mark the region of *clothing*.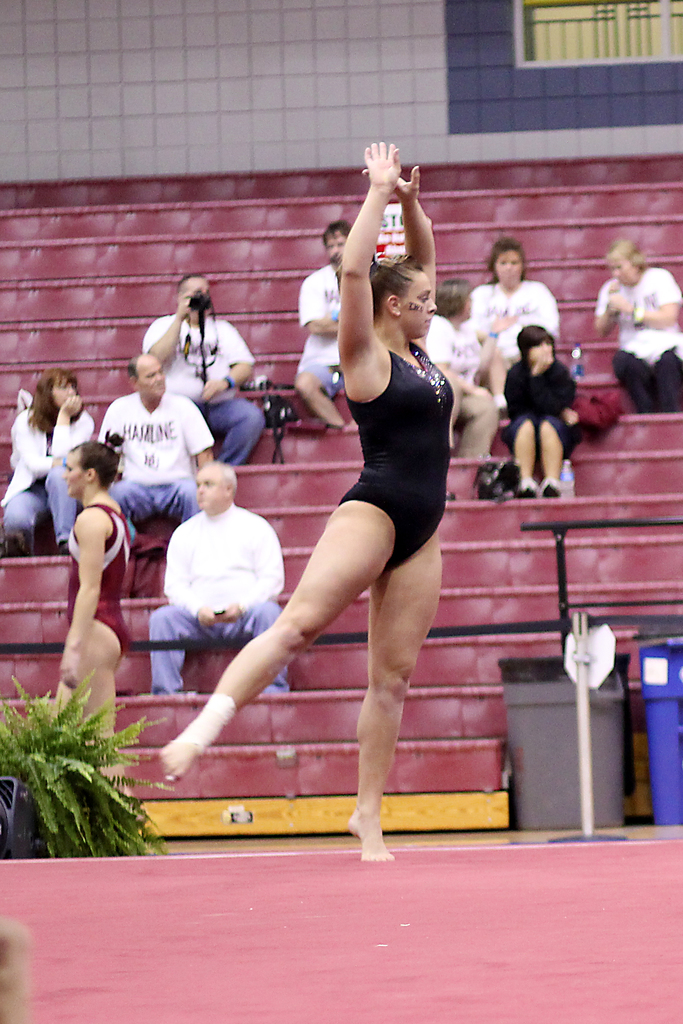
Region: pyautogui.locateOnScreen(67, 499, 128, 663).
